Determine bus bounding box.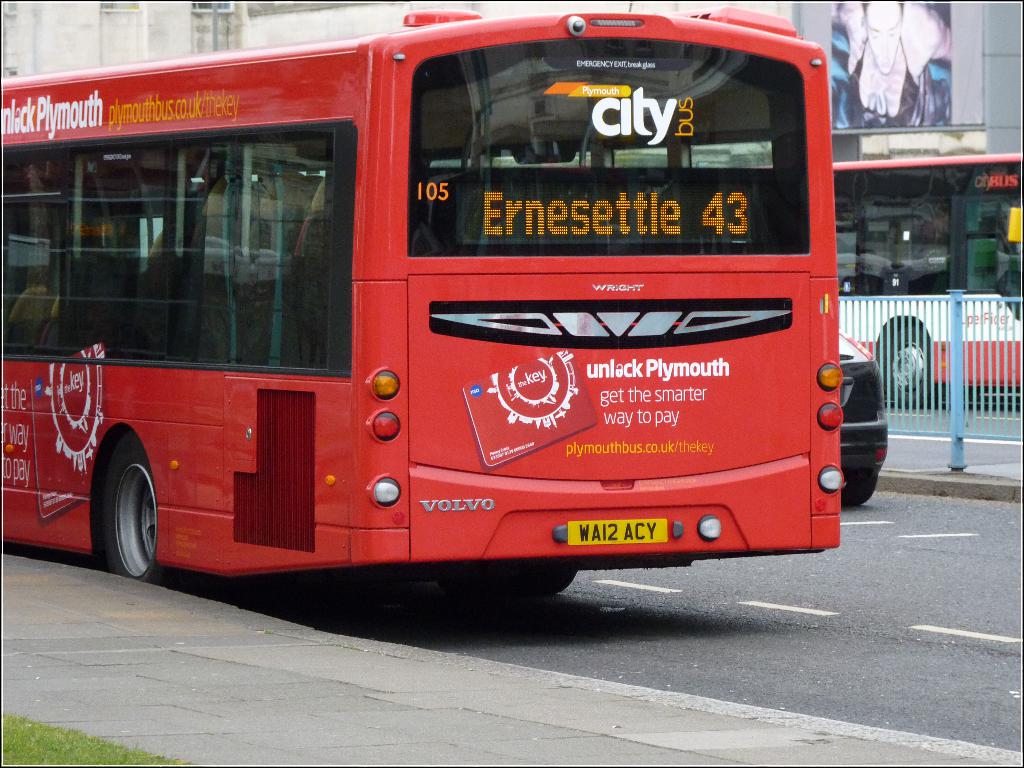
Determined: (x1=830, y1=147, x2=1023, y2=407).
